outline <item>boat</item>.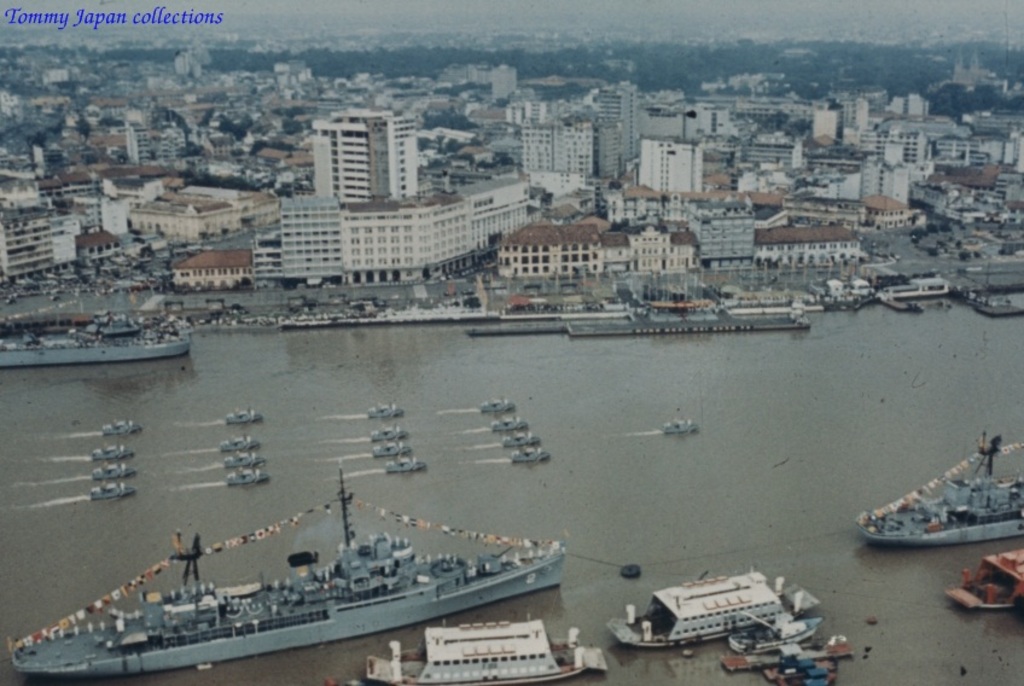
Outline: [225,449,264,465].
